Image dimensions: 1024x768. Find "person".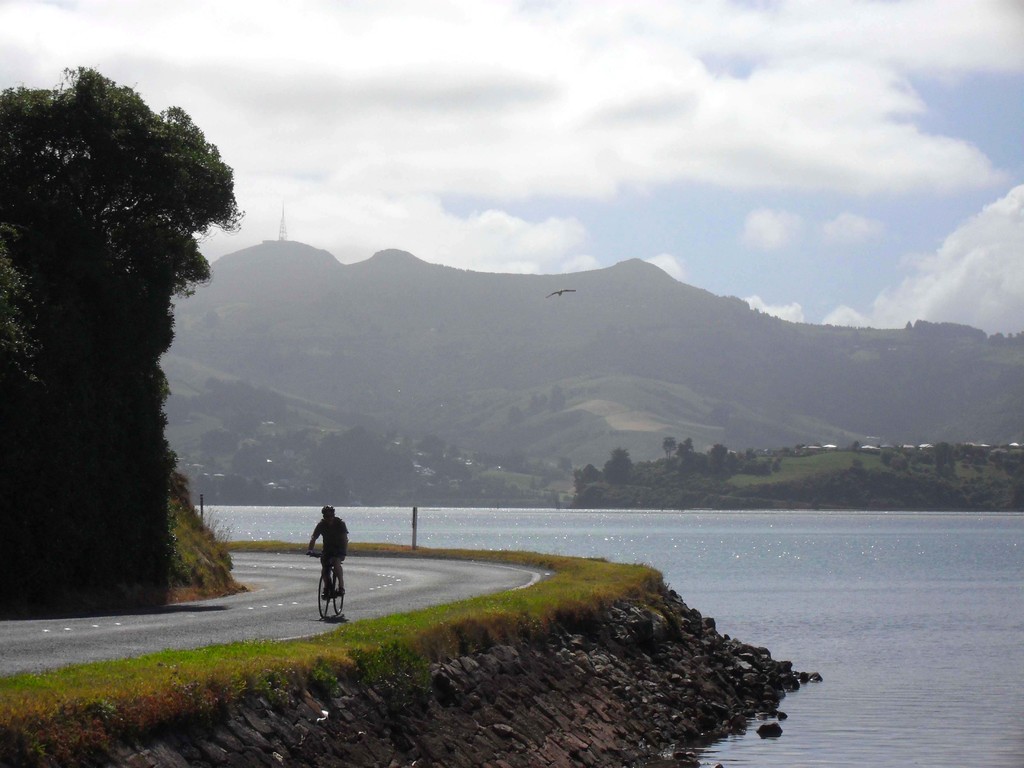
locate(308, 504, 346, 600).
